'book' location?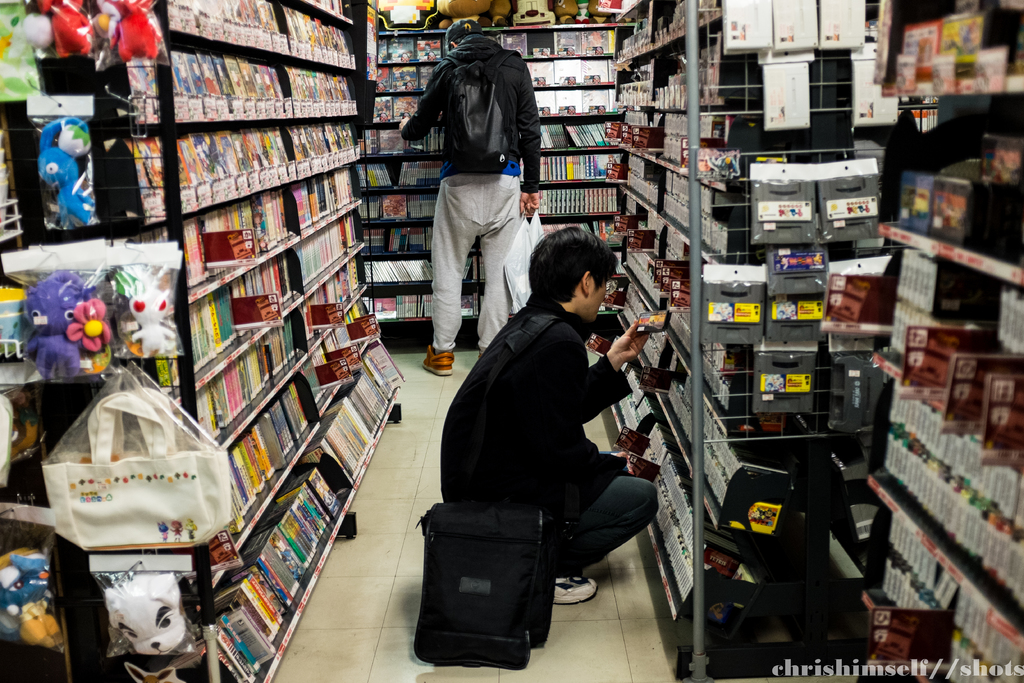
x1=414 y1=37 x2=440 y2=65
